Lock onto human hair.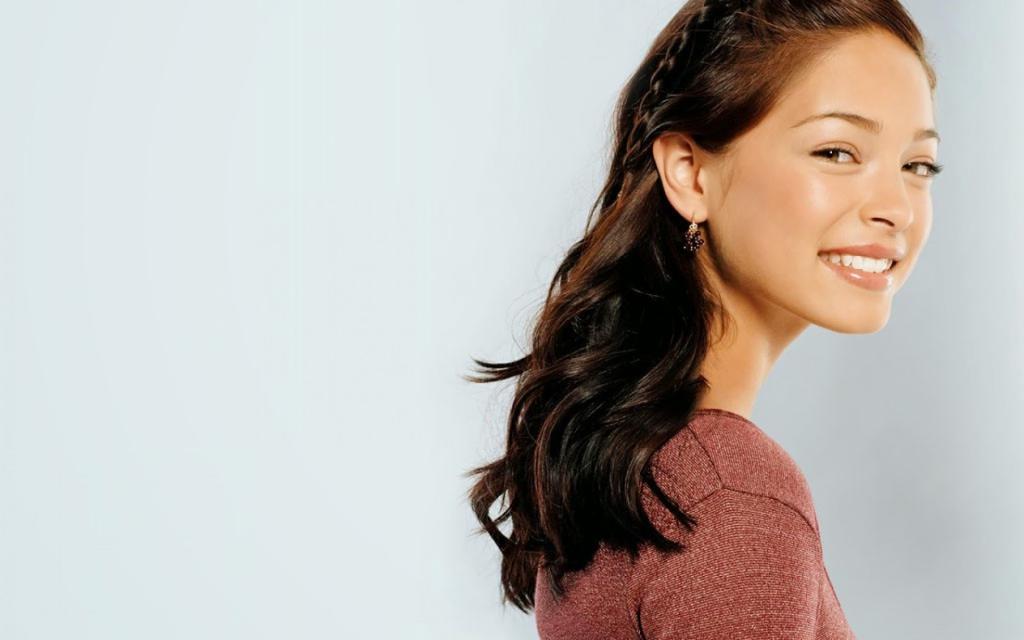
Locked: (440,0,938,614).
